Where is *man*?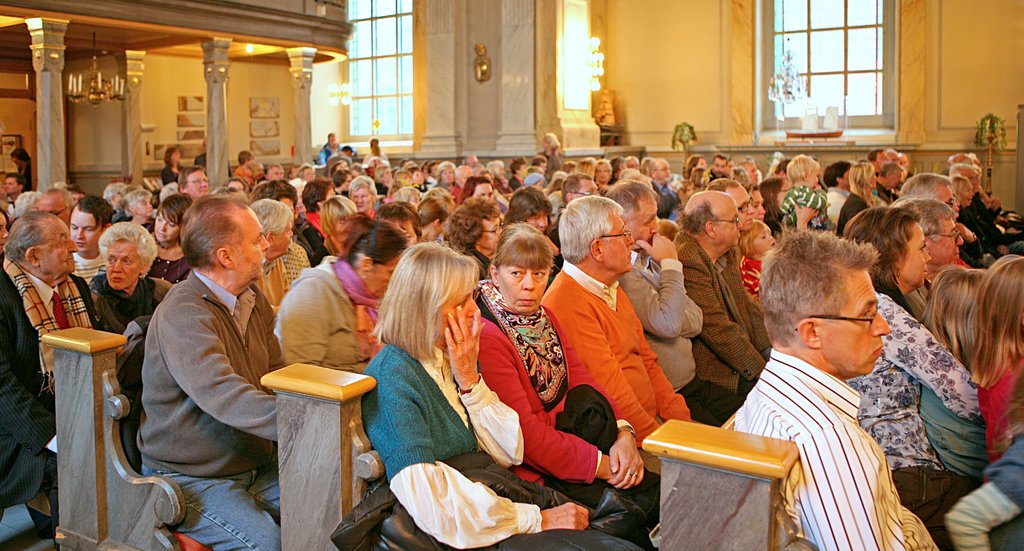
[948,149,1005,212].
